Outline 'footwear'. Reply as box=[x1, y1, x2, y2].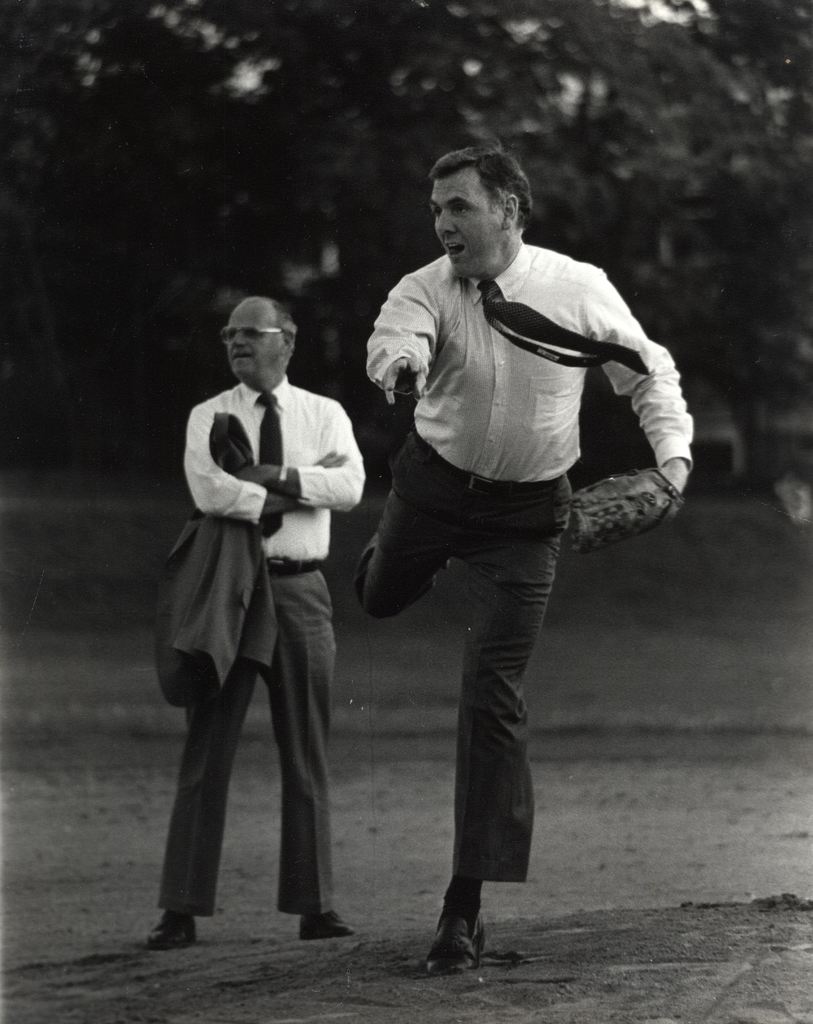
box=[426, 888, 483, 973].
